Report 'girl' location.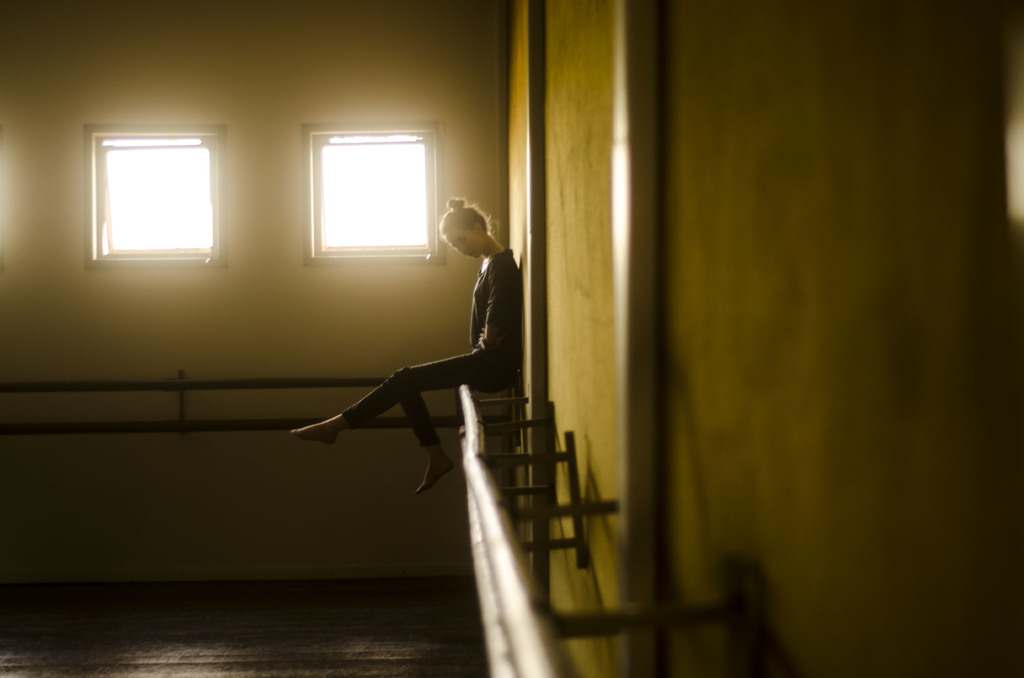
Report: (x1=291, y1=193, x2=522, y2=484).
